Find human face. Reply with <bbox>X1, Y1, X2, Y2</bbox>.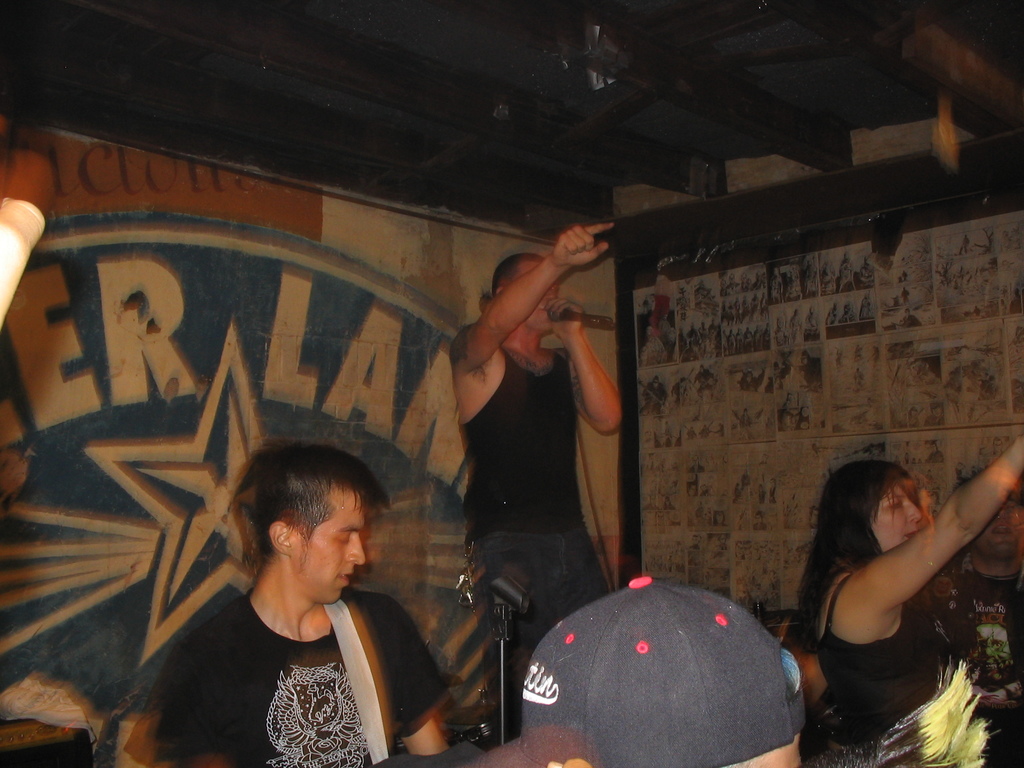
<bbox>872, 467, 922, 547</bbox>.
